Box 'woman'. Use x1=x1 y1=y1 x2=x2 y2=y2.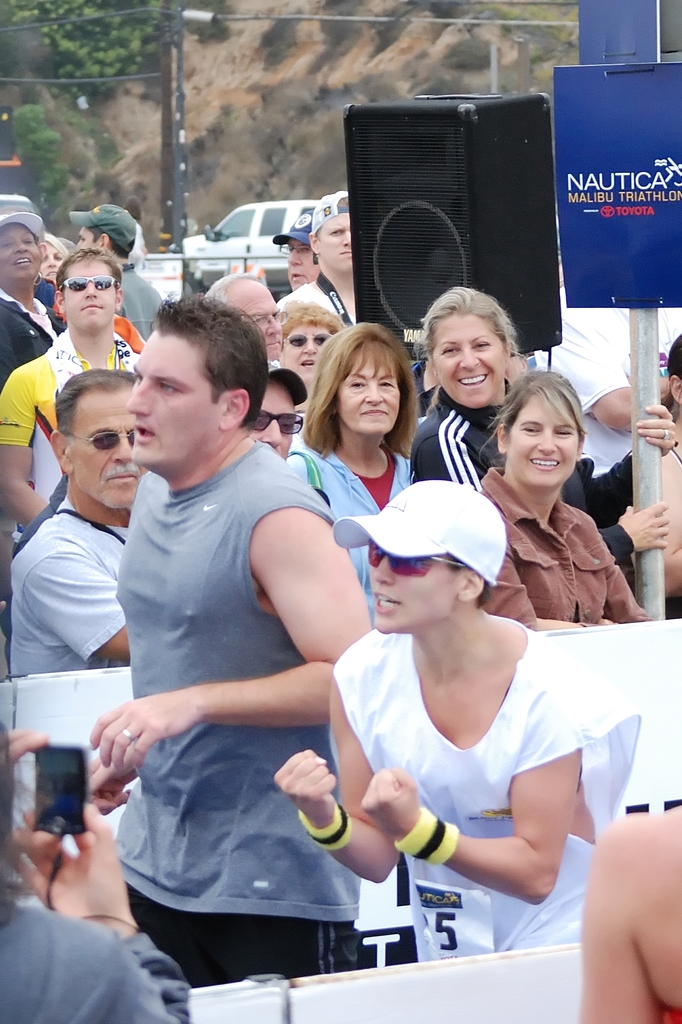
x1=406 y1=281 x2=676 y2=598.
